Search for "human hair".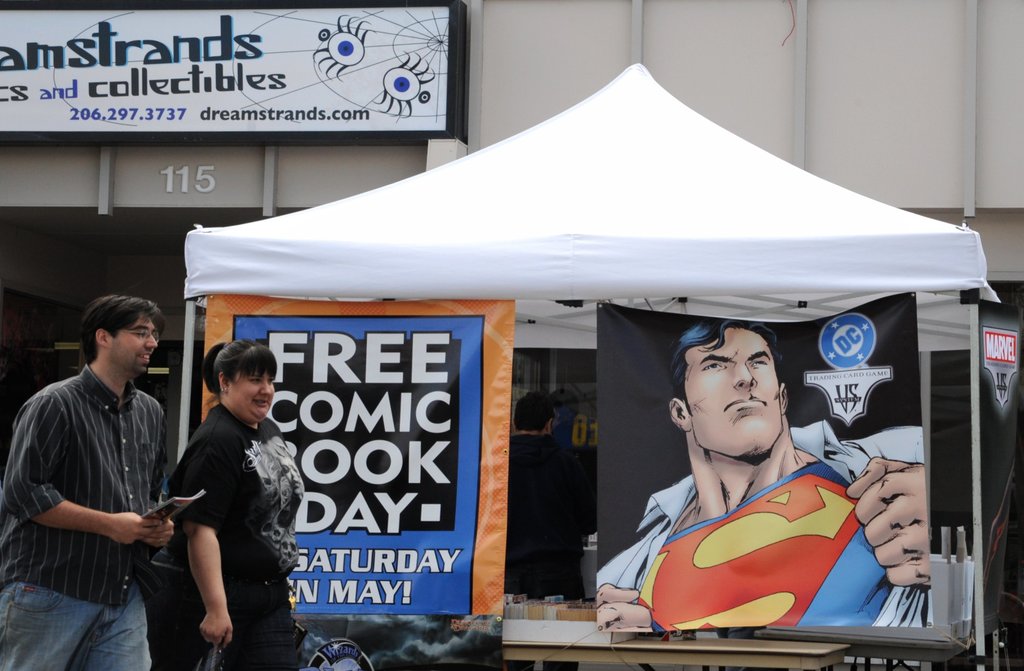
Found at rect(80, 300, 160, 378).
